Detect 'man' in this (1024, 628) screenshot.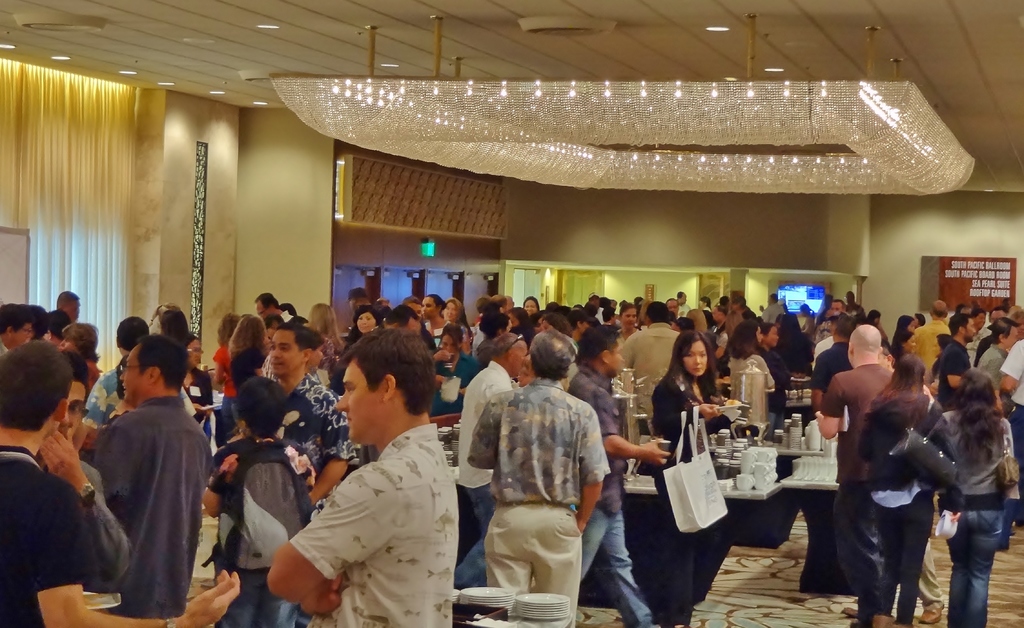
Detection: 467/373/597/627.
